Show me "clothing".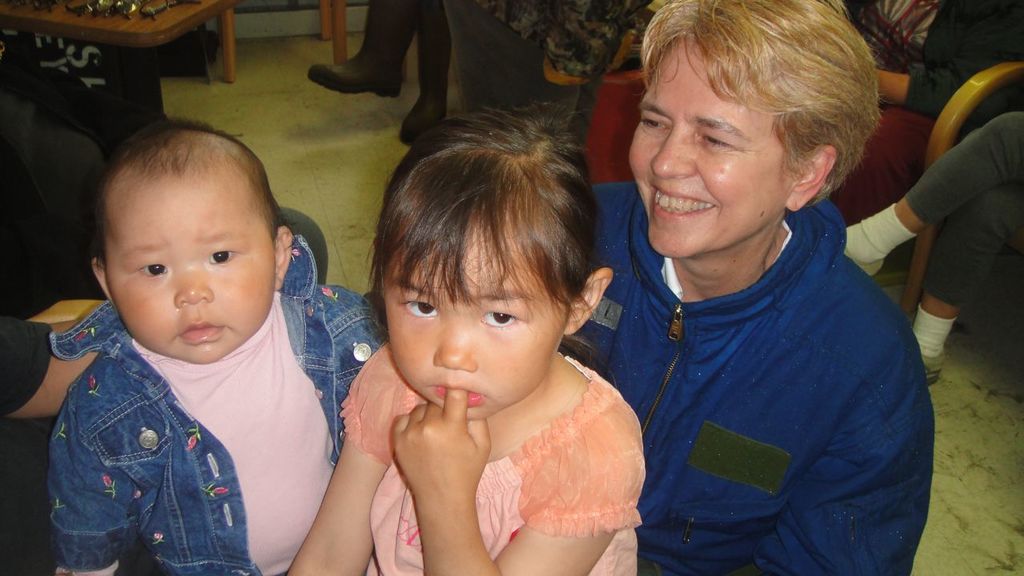
"clothing" is here: bbox=(50, 228, 402, 575).
